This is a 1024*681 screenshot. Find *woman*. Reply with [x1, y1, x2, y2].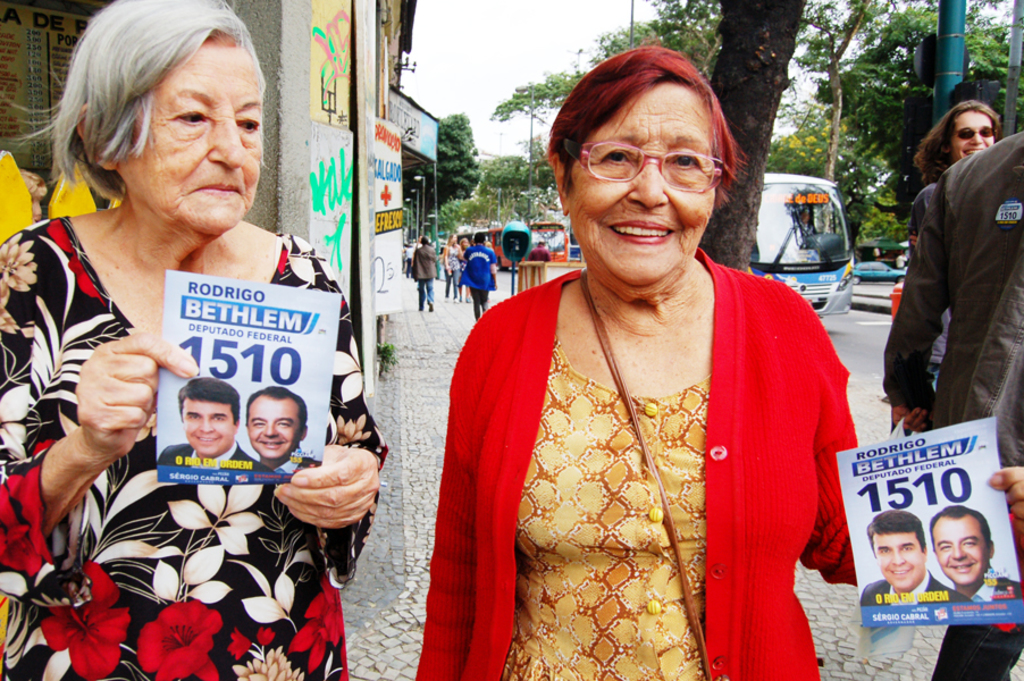
[443, 235, 462, 297].
